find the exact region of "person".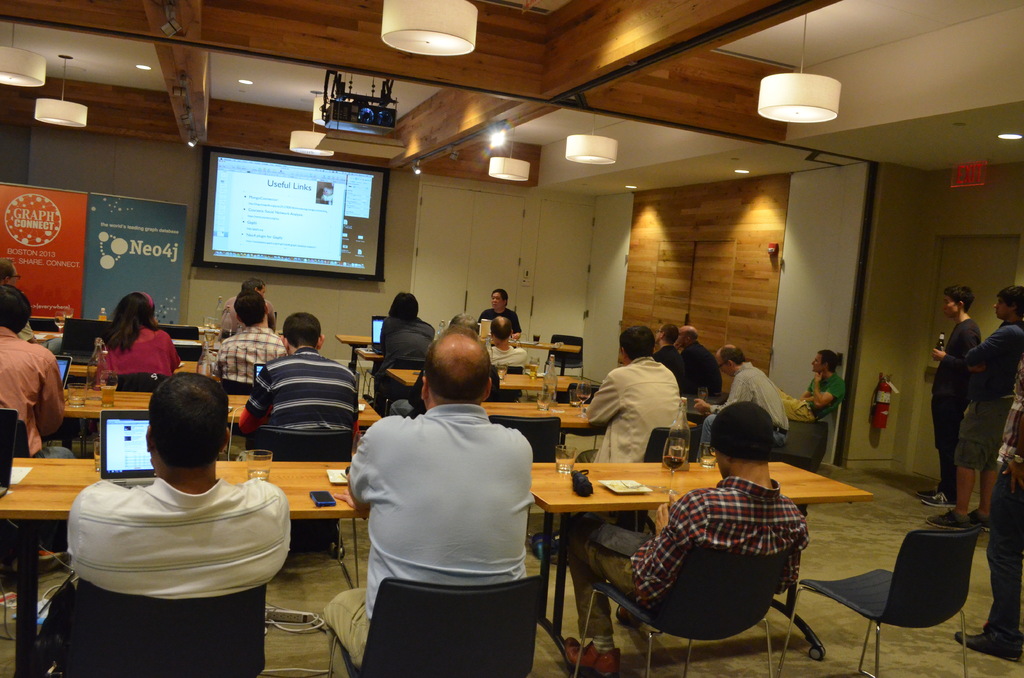
Exact region: pyautogui.locateOnScreen(589, 334, 688, 483).
